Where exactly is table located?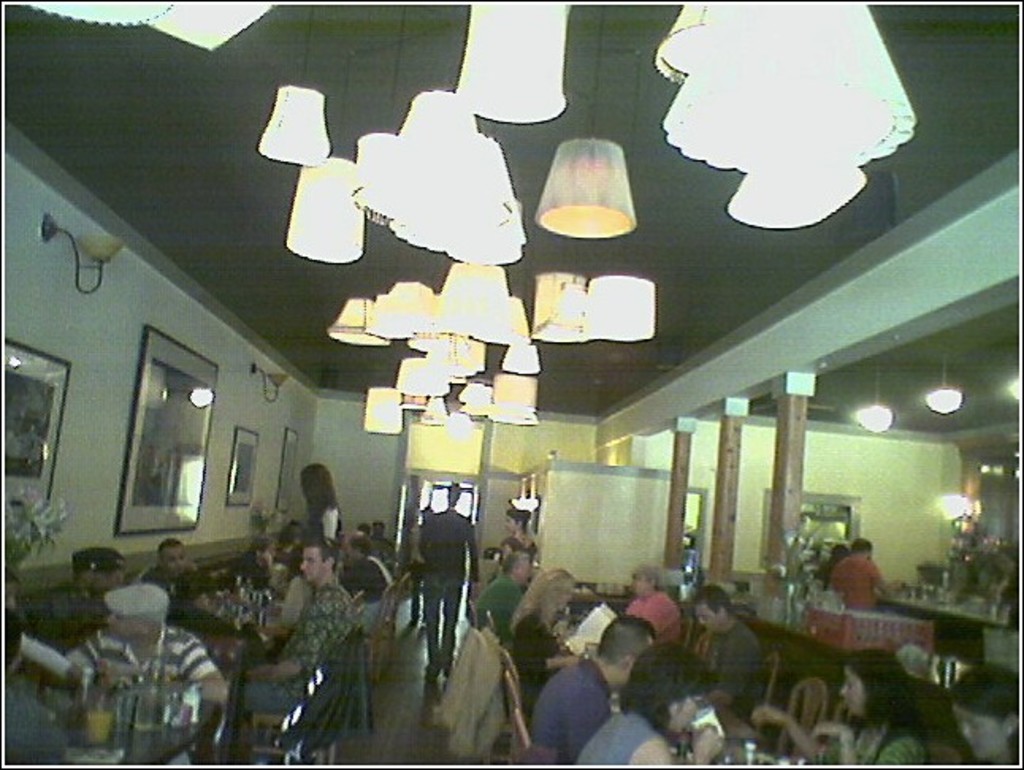
Its bounding box is pyautogui.locateOnScreen(572, 583, 637, 621).
